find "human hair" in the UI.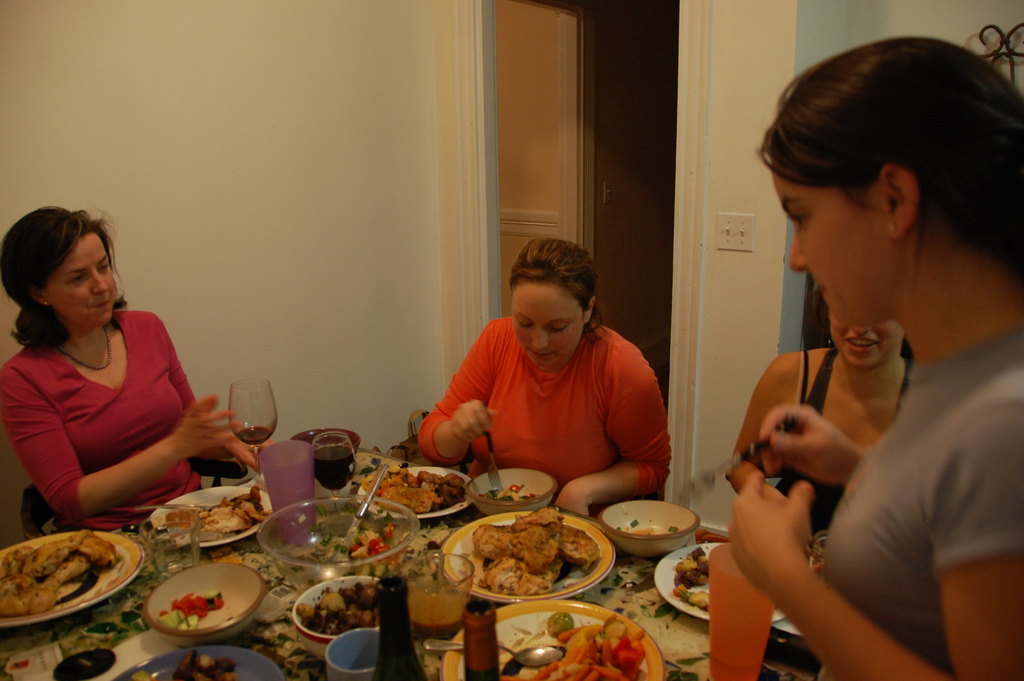
UI element at BBox(766, 36, 1023, 281).
